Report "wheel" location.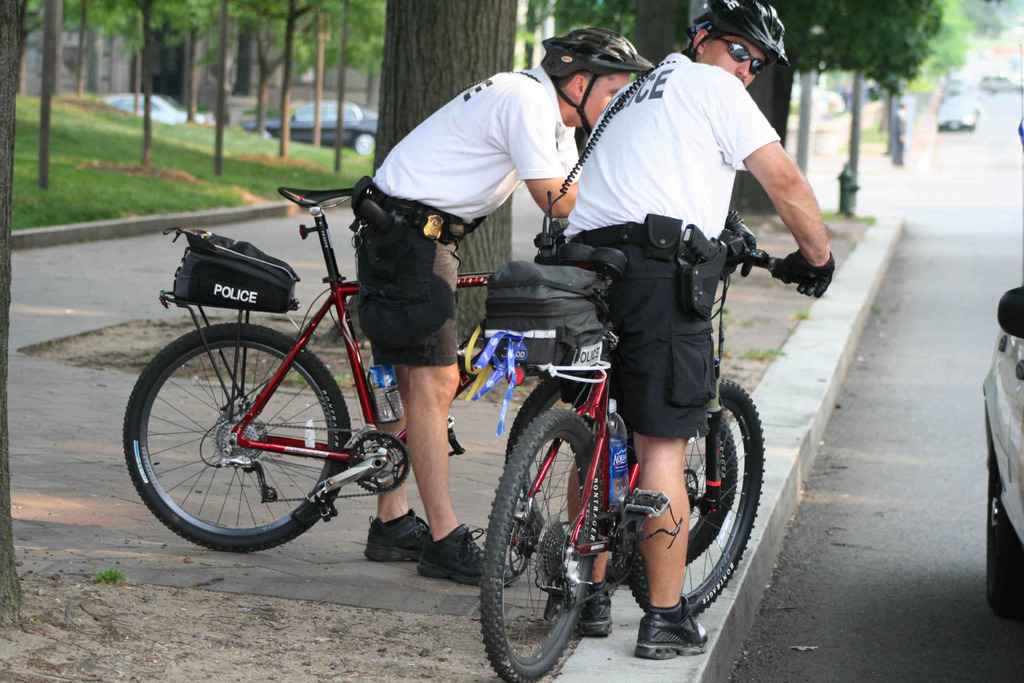
Report: bbox(120, 320, 354, 551).
